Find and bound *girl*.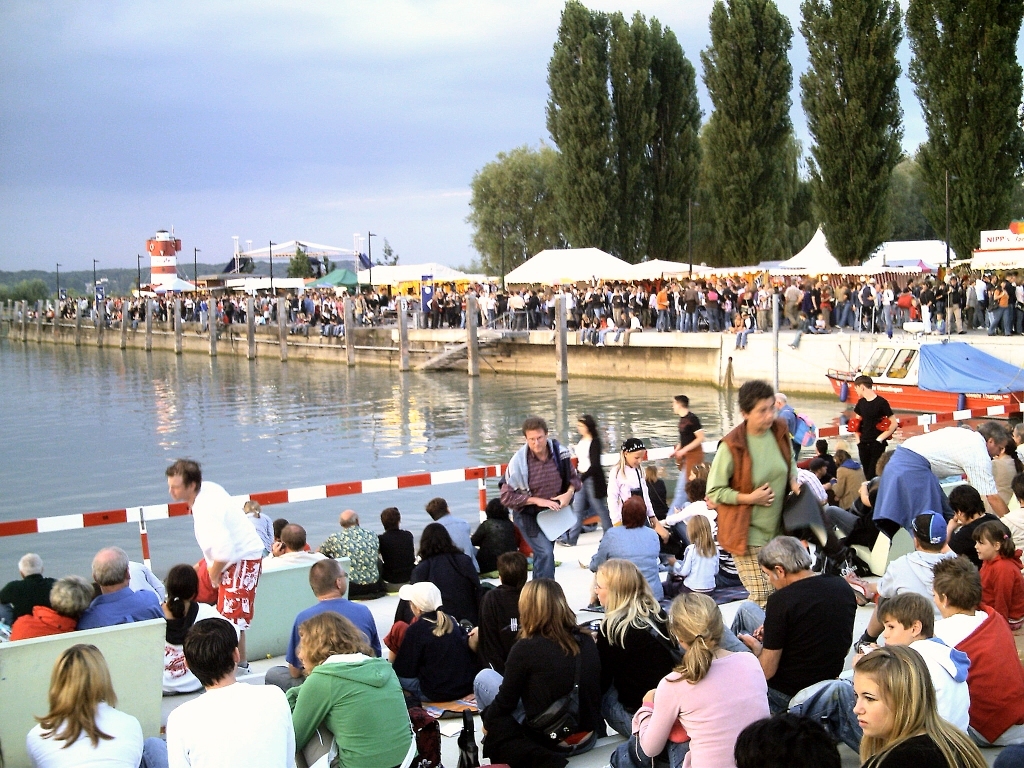
Bound: box=[973, 520, 1023, 629].
